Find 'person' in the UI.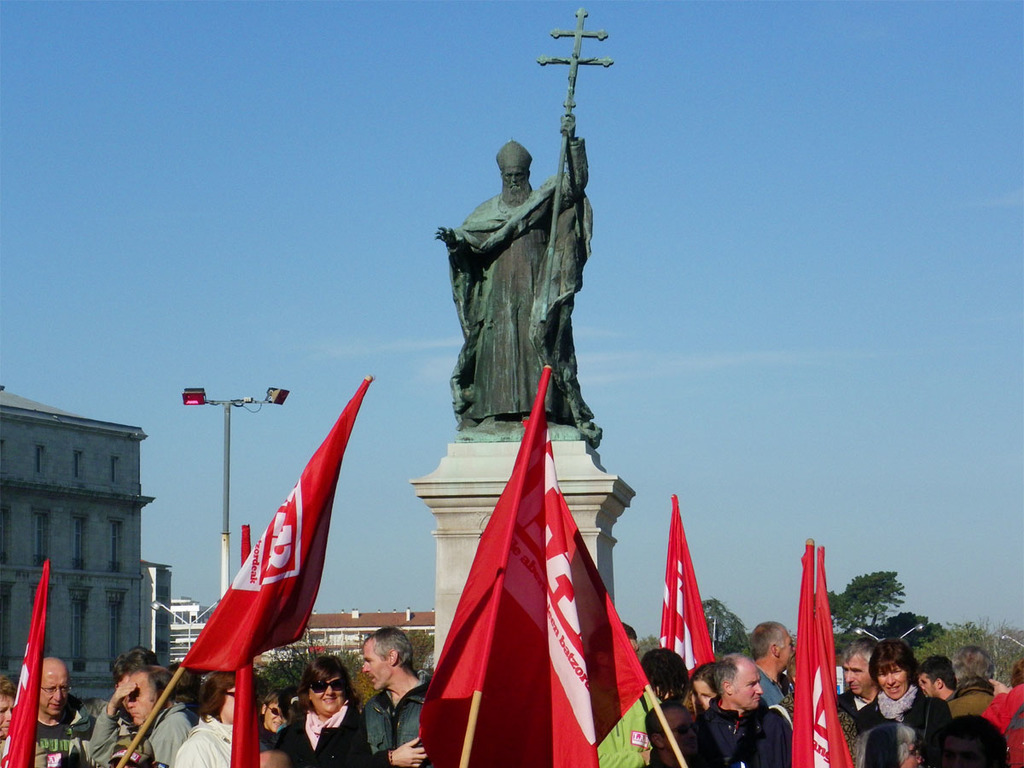
UI element at <bbox>689, 649, 770, 767</bbox>.
